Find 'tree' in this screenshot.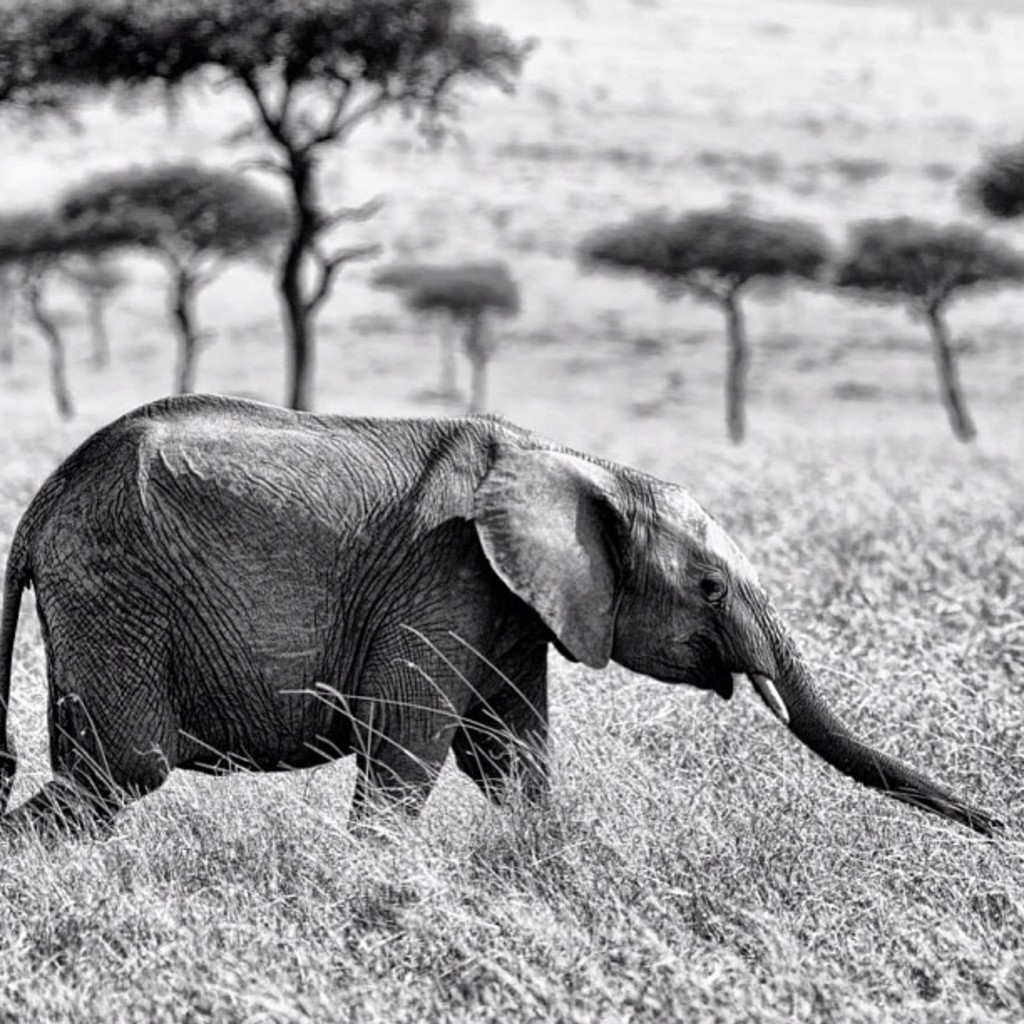
The bounding box for 'tree' is (x1=0, y1=2, x2=535, y2=407).
